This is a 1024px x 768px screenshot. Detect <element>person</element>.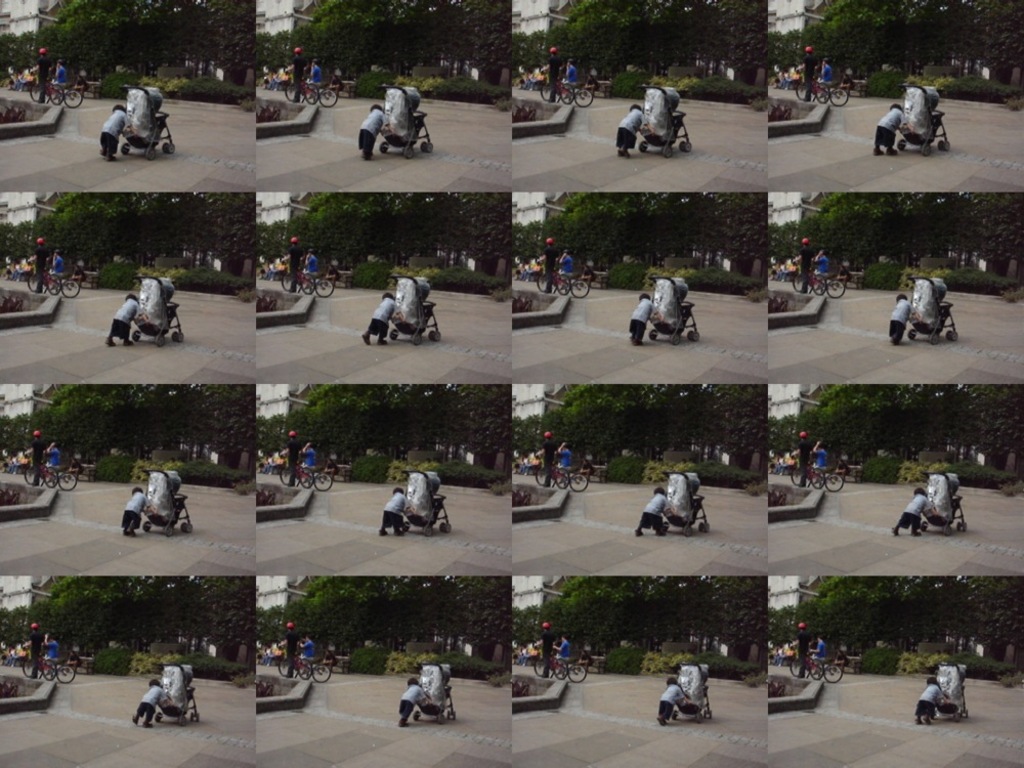
<region>378, 484, 408, 535</region>.
